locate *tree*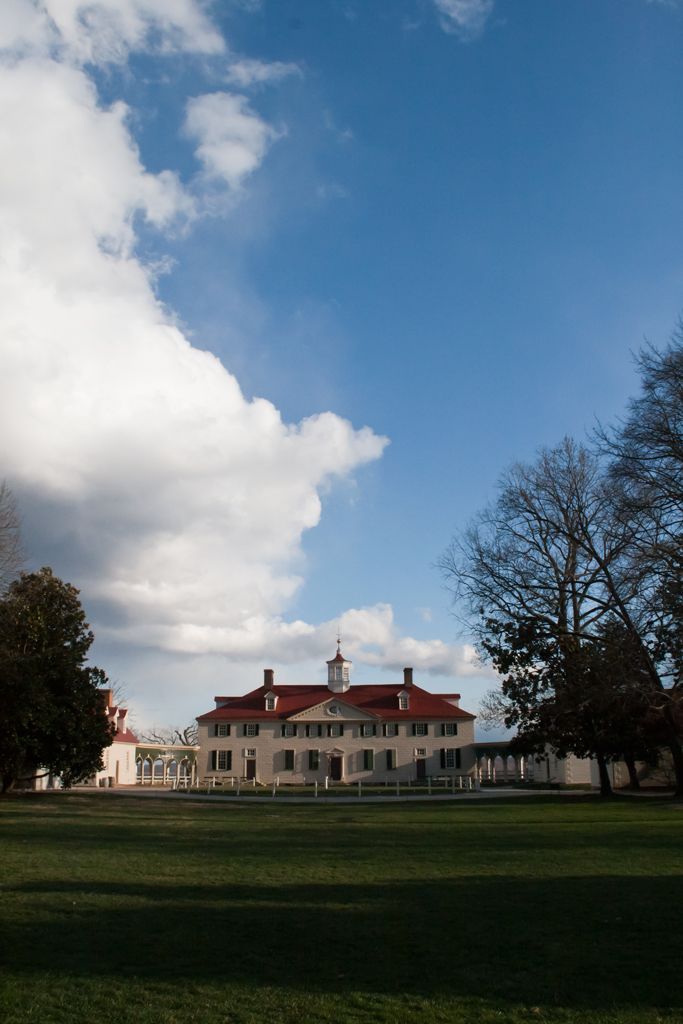
bbox=[6, 547, 122, 801]
